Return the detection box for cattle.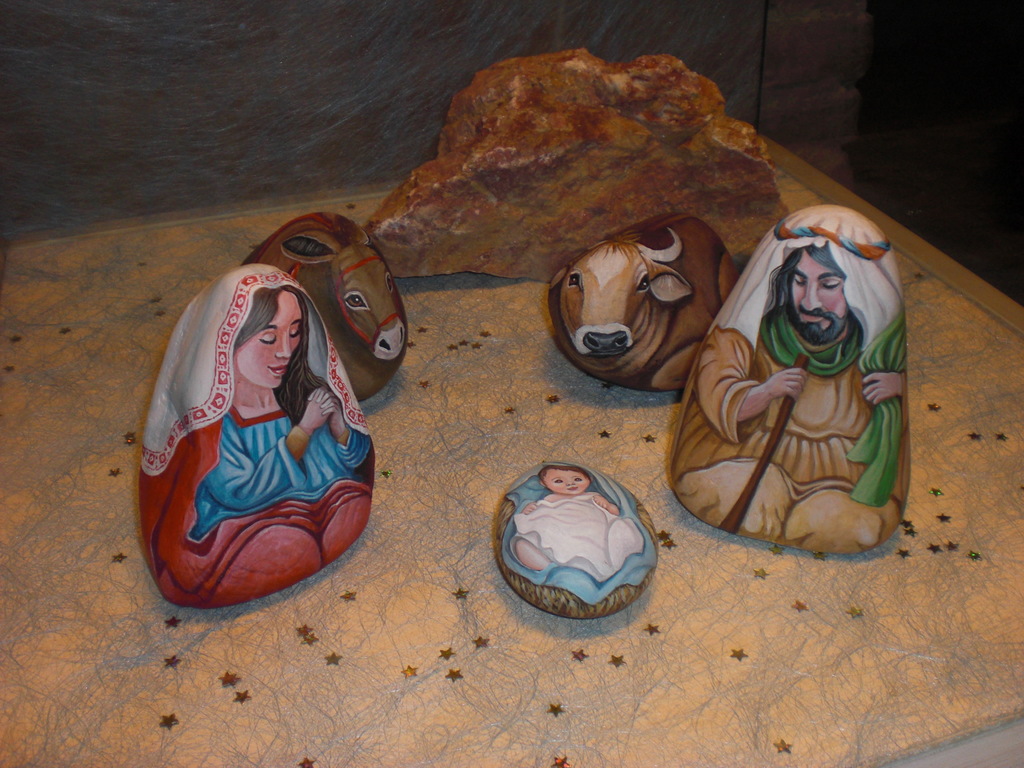
(left=247, top=207, right=411, bottom=408).
